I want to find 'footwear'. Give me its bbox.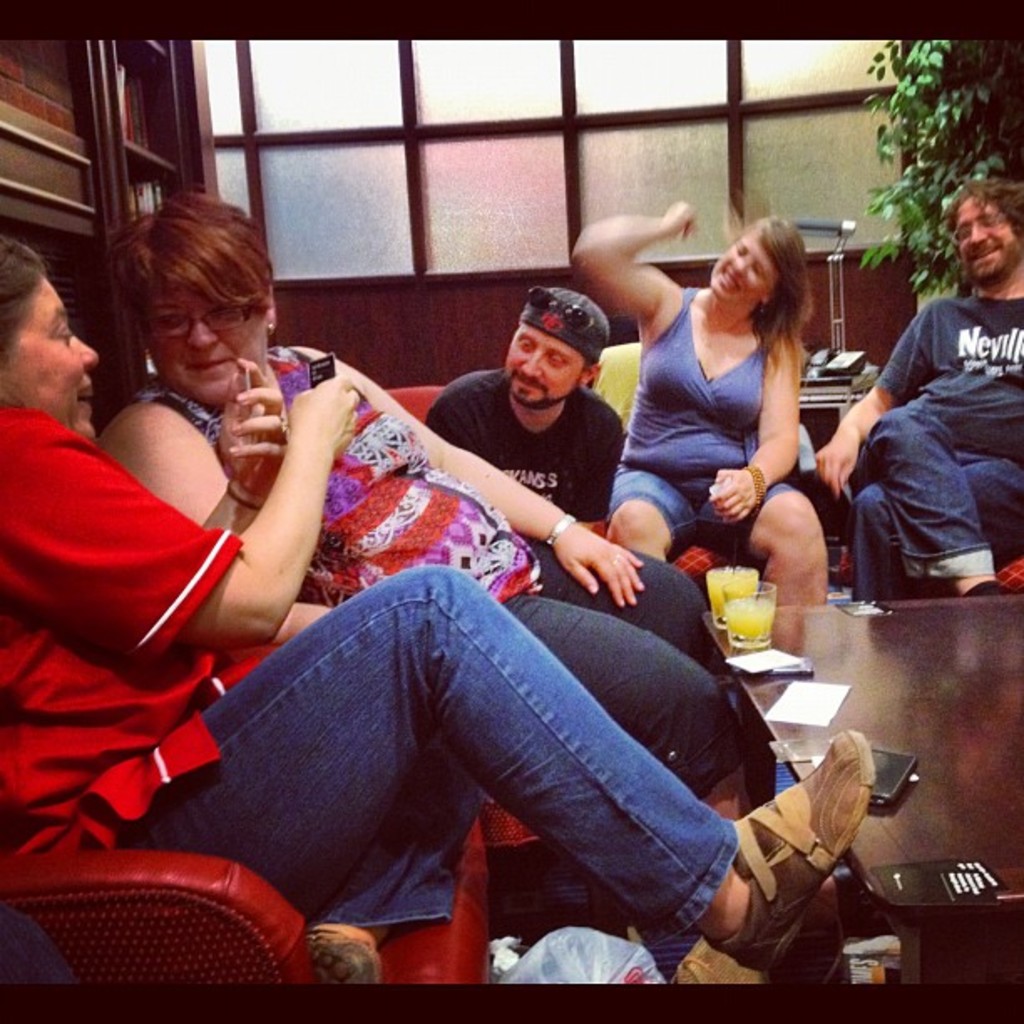
l=803, t=868, r=857, b=944.
